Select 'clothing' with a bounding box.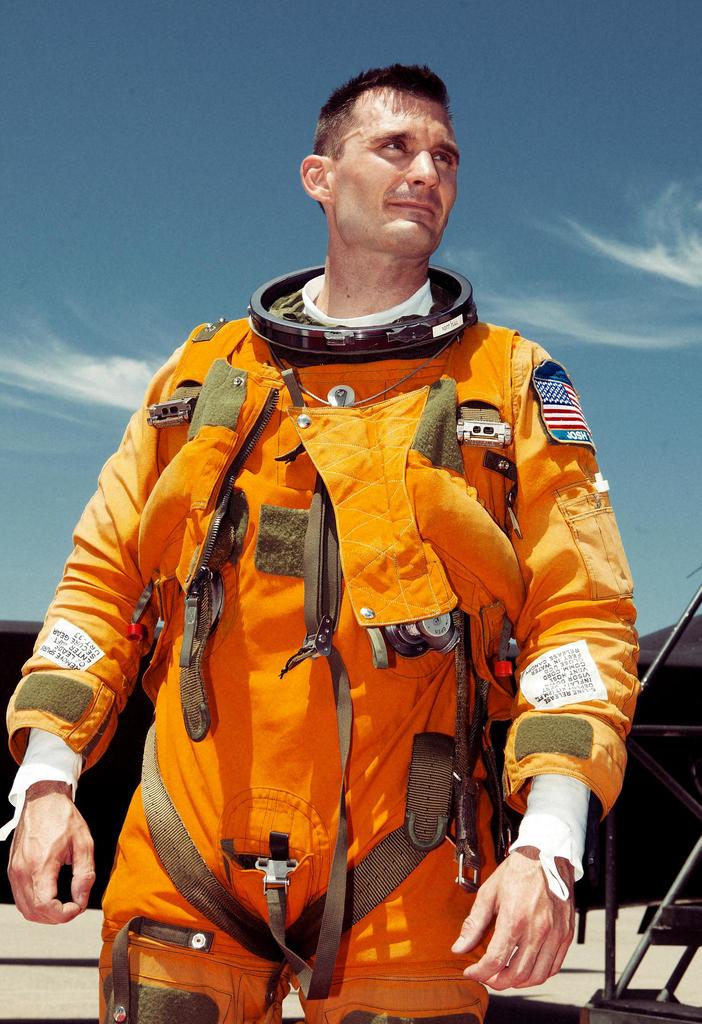
box(0, 255, 642, 1021).
